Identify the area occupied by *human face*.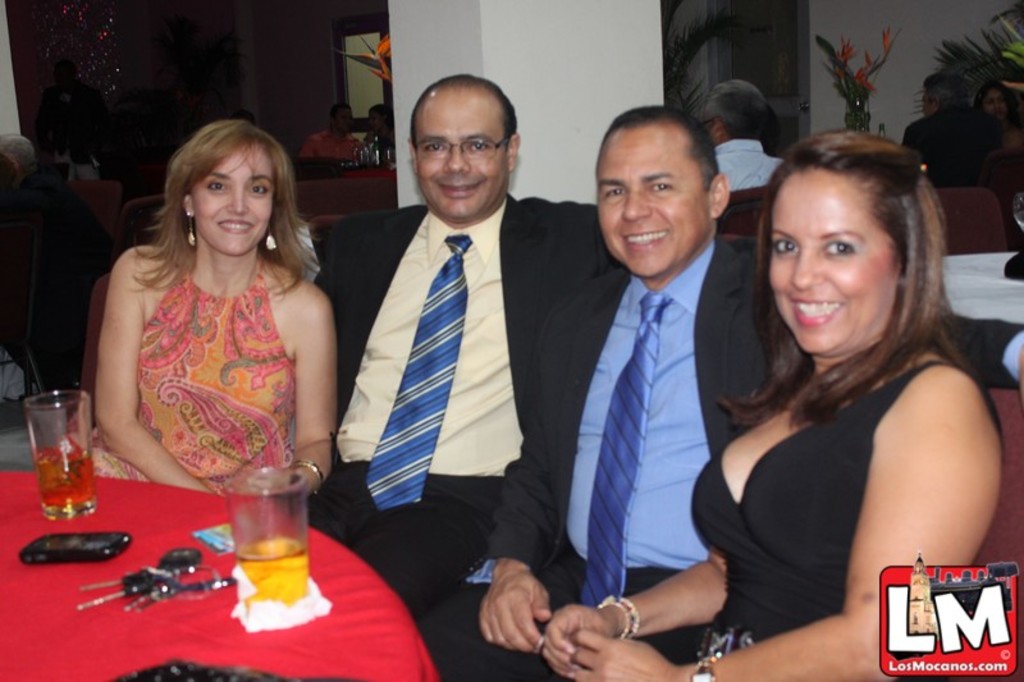
Area: 191 161 262 258.
